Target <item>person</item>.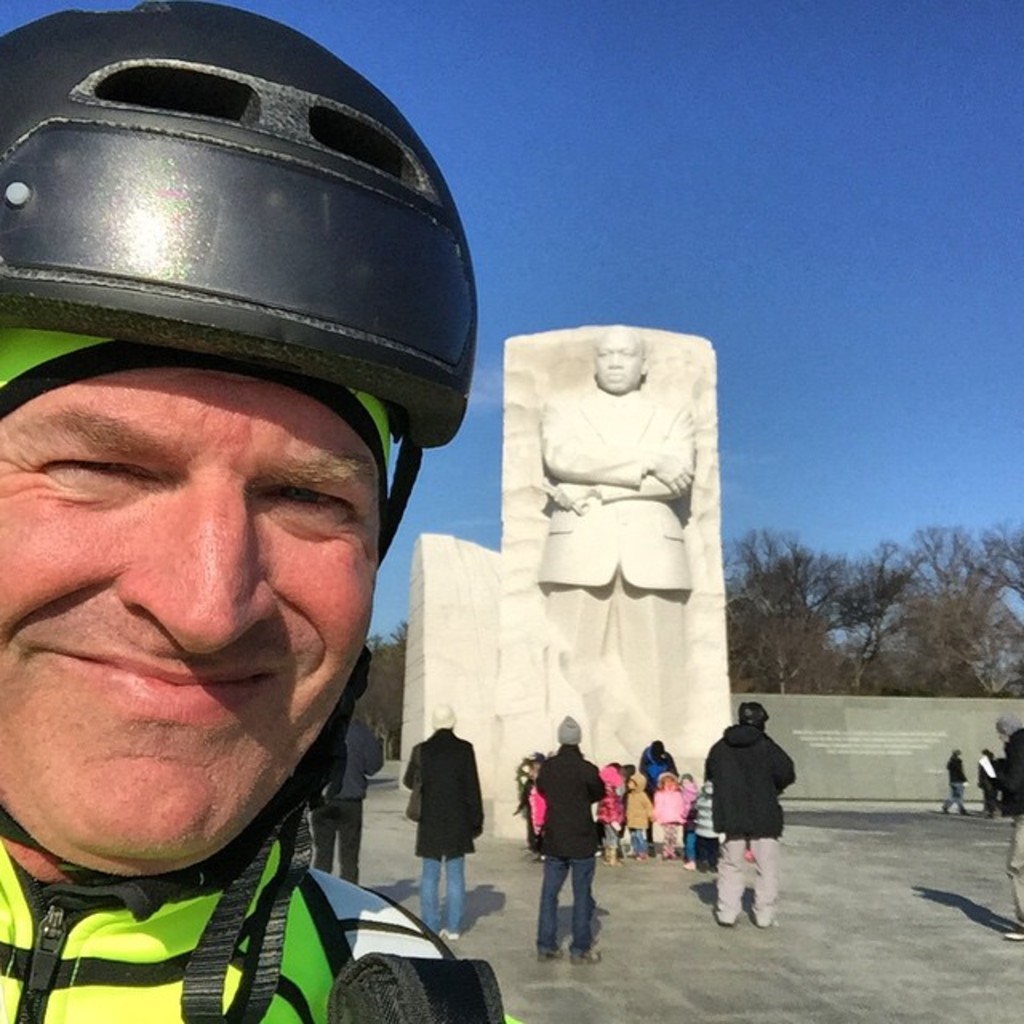
Target region: 1000/712/1022/939.
